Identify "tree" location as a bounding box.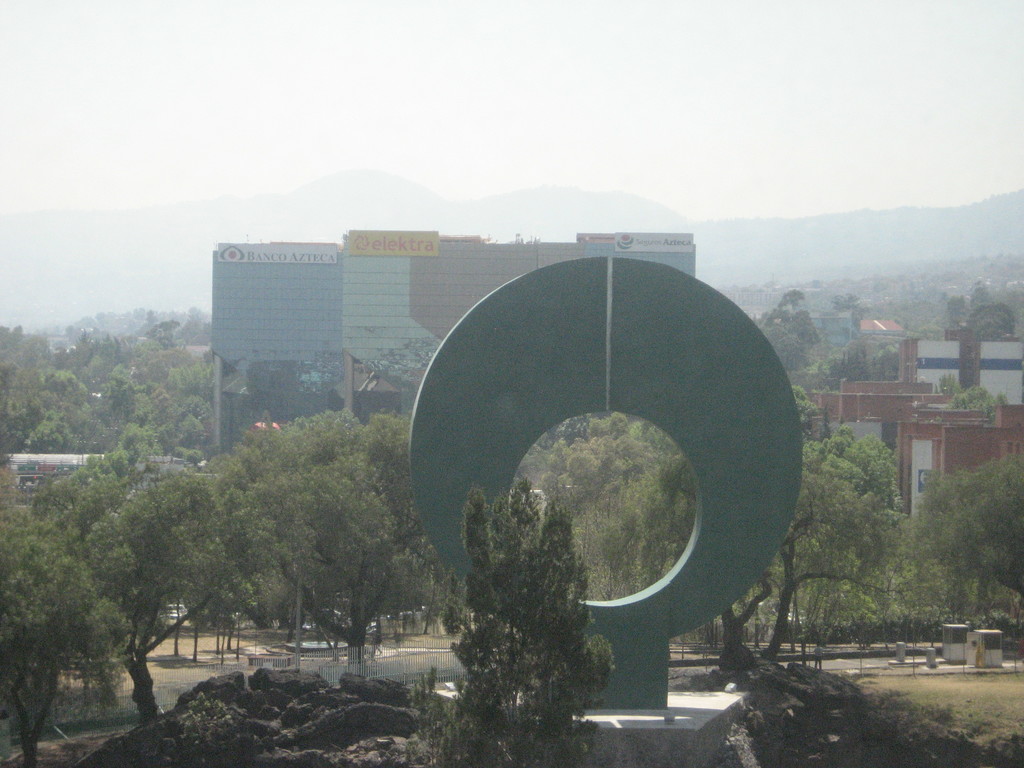
(x1=771, y1=465, x2=933, y2=665).
